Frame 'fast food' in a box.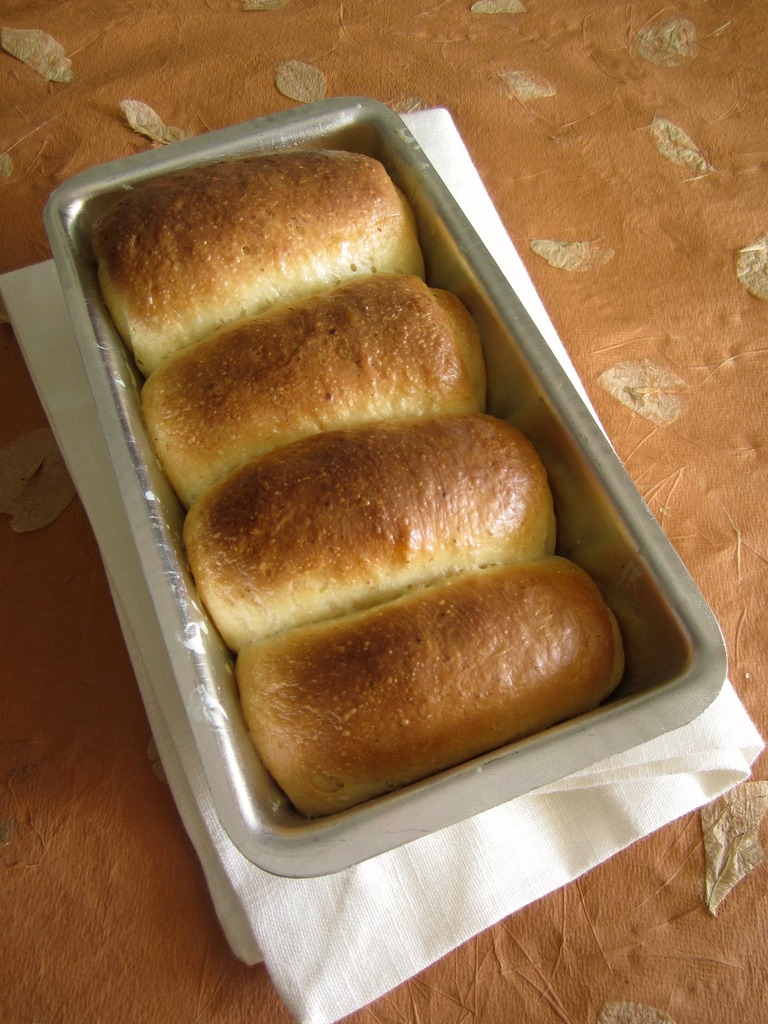
detection(195, 533, 604, 814).
